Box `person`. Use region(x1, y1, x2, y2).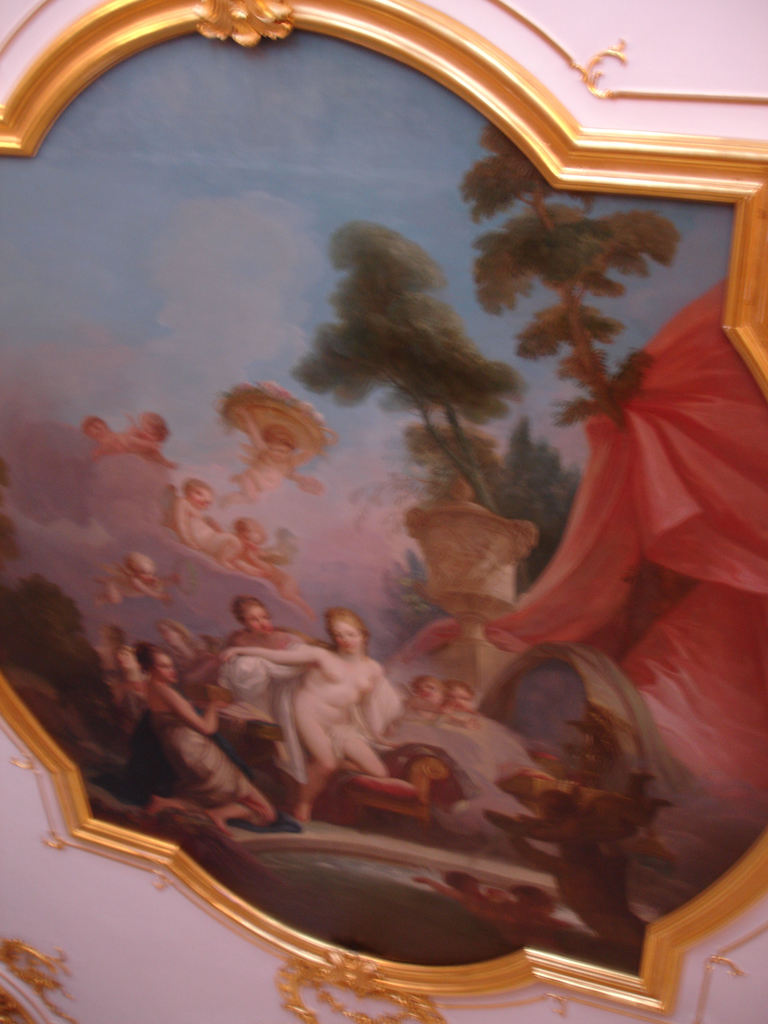
region(220, 396, 317, 506).
